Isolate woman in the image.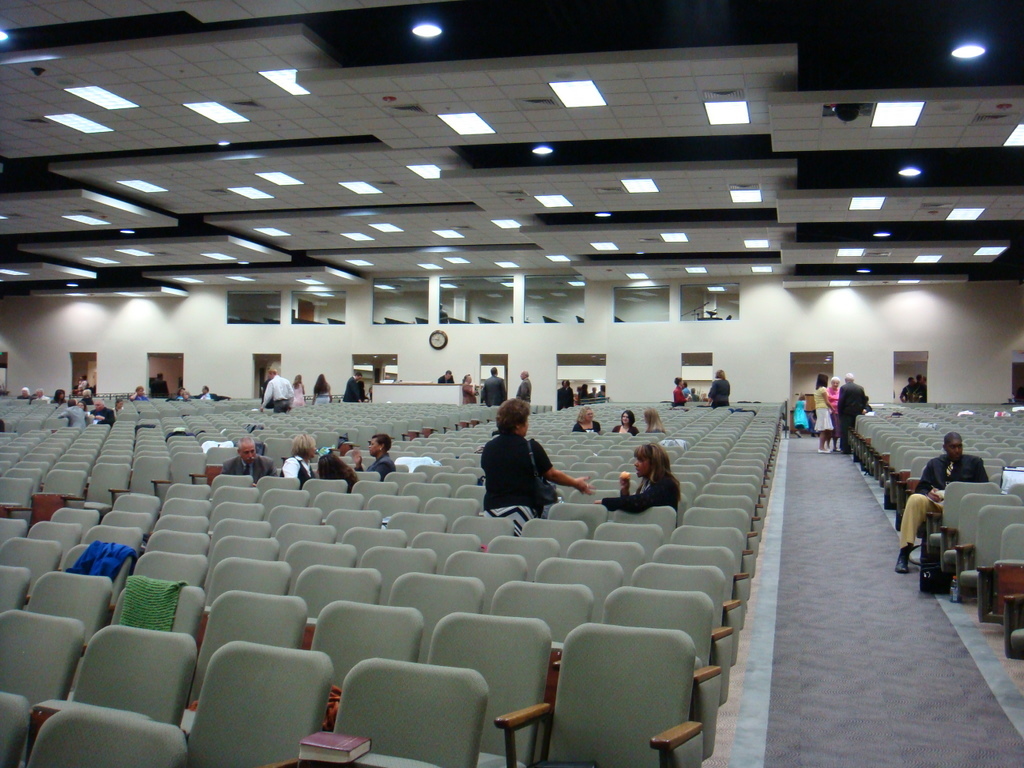
Isolated region: 279, 433, 319, 488.
